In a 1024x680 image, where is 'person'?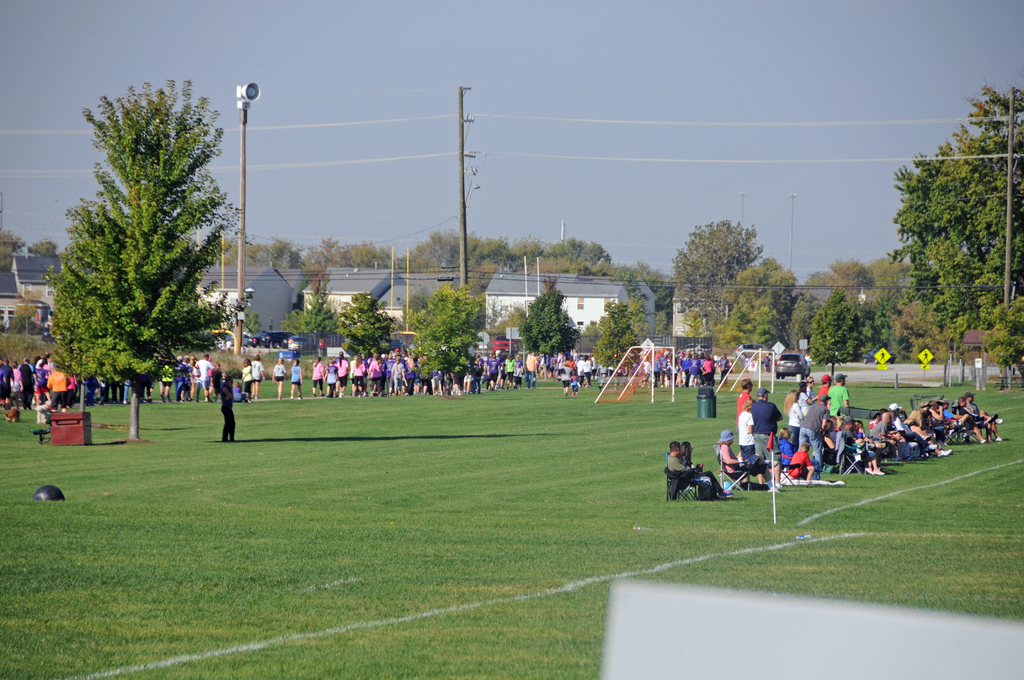
bbox=[273, 358, 289, 403].
